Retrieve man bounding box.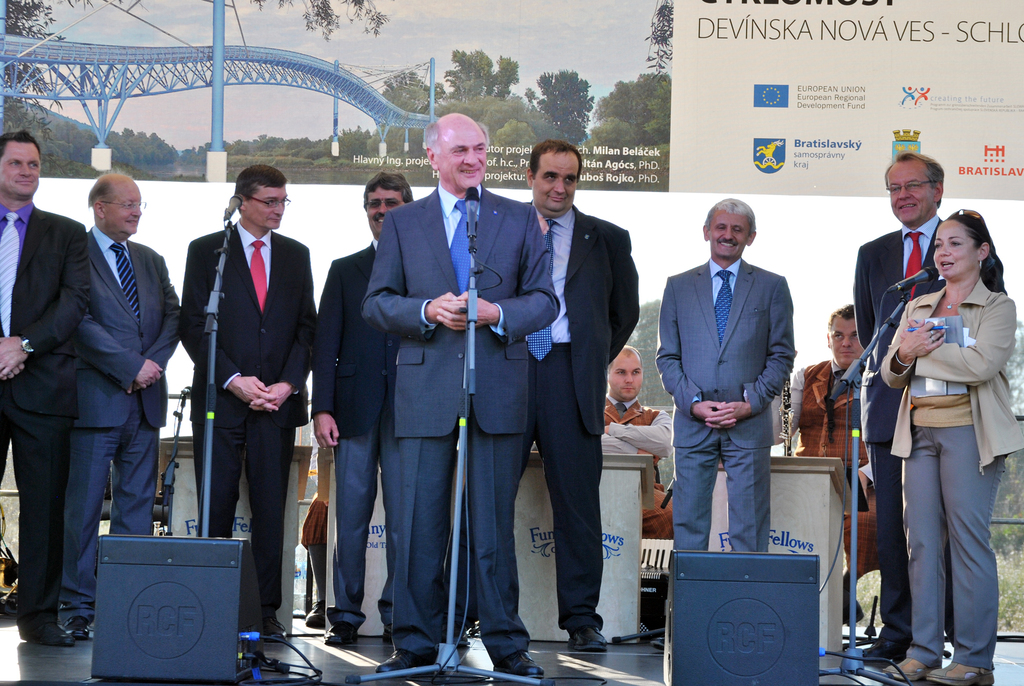
Bounding box: x1=593, y1=337, x2=682, y2=643.
